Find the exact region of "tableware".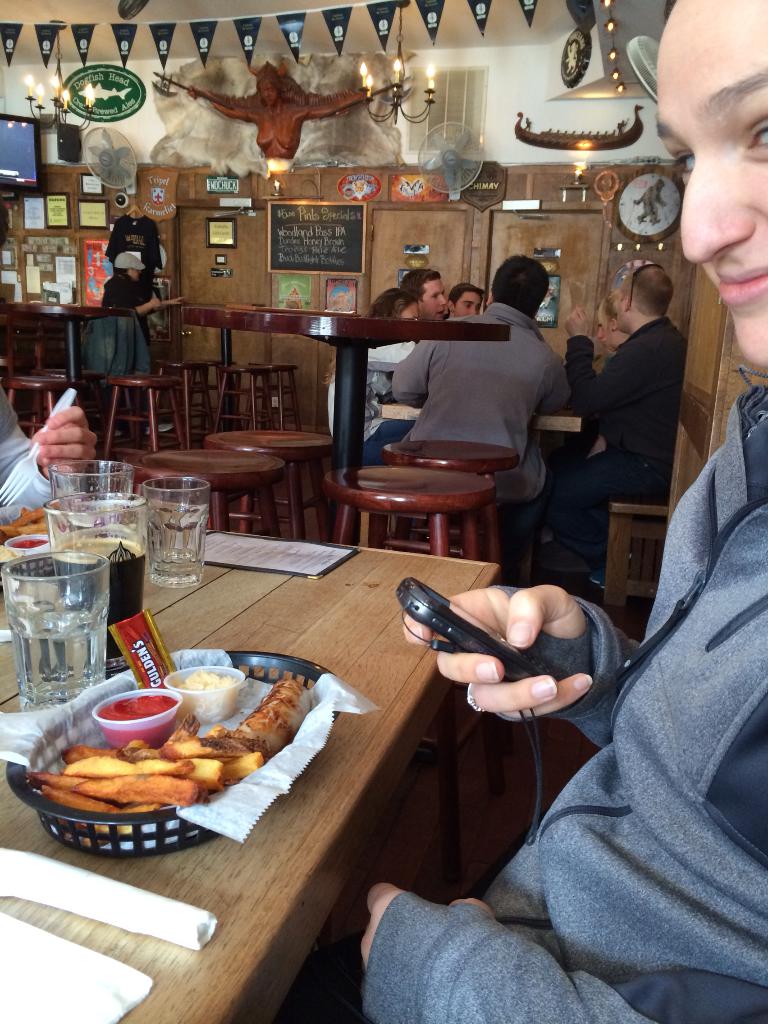
Exact region: bbox=[0, 543, 121, 702].
